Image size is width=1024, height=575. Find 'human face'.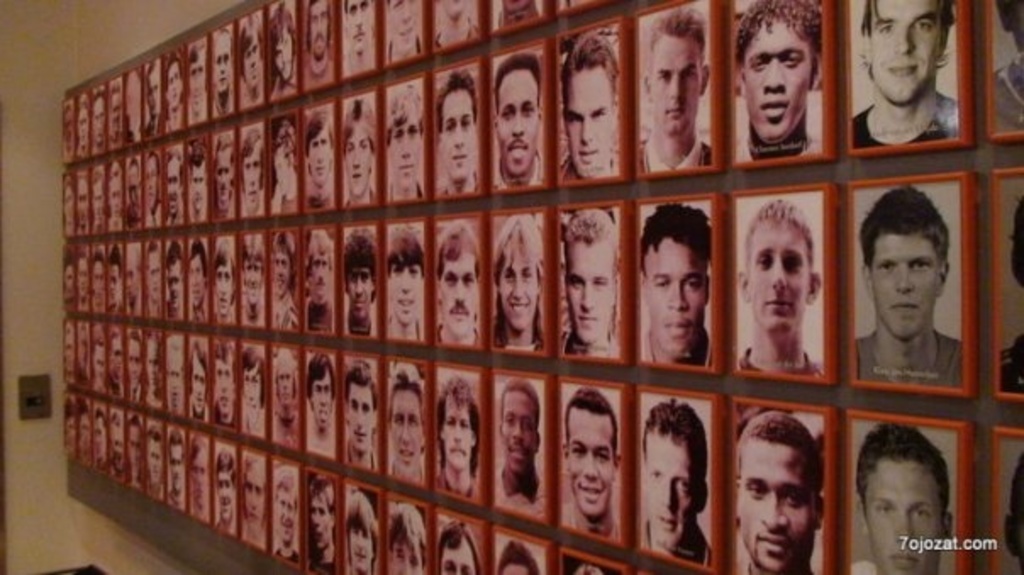
crop(170, 243, 183, 299).
